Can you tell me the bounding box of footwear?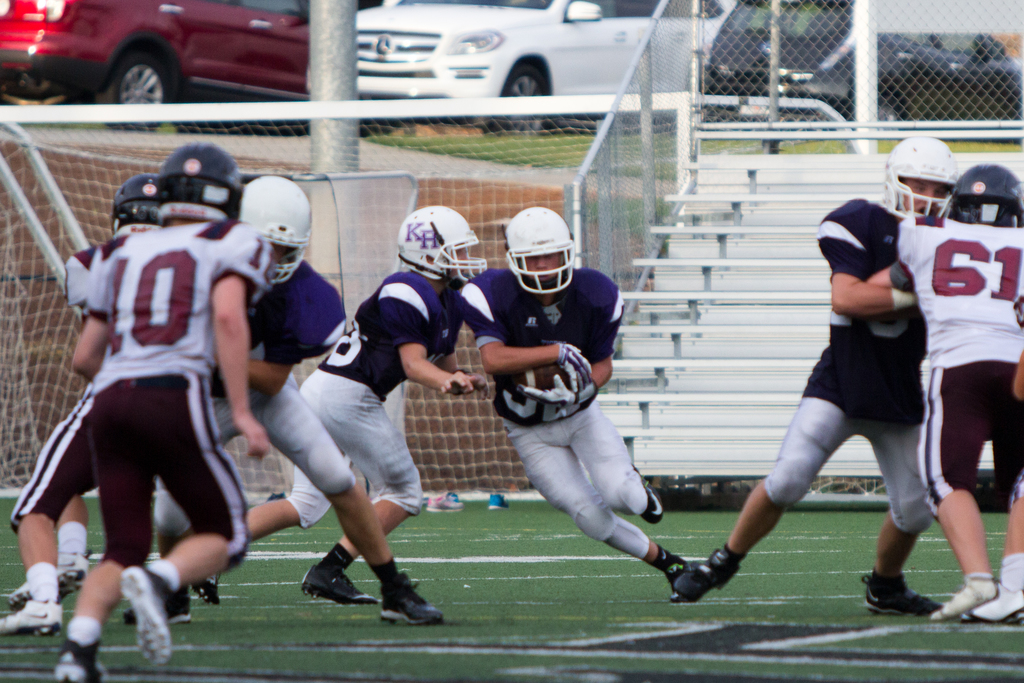
[x1=665, y1=552, x2=692, y2=598].
